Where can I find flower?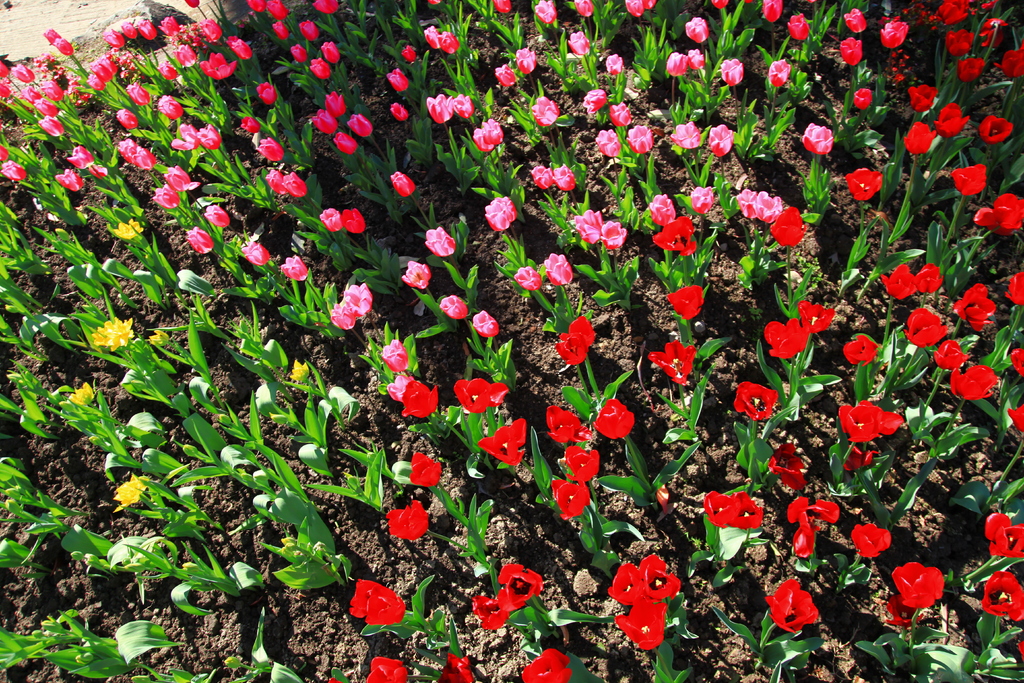
You can find it at 712/0/726/12.
